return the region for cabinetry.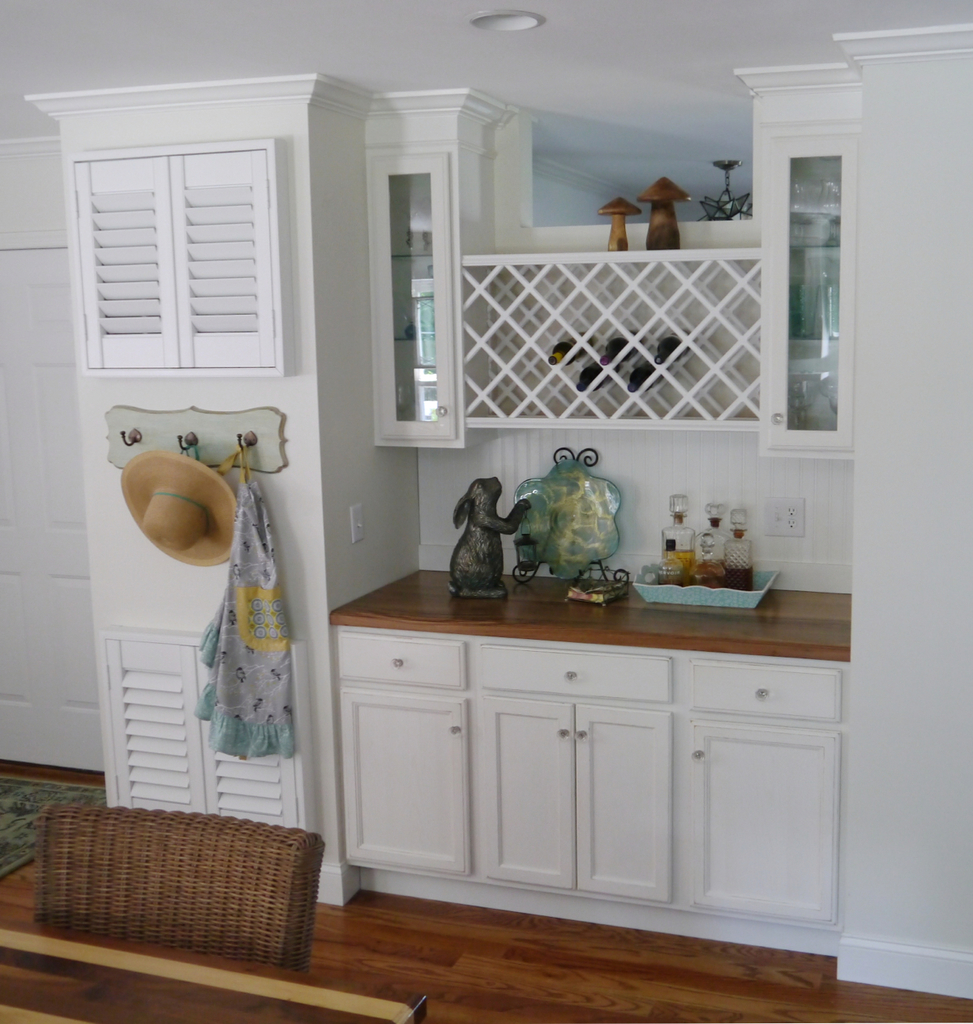
[335,625,842,924].
